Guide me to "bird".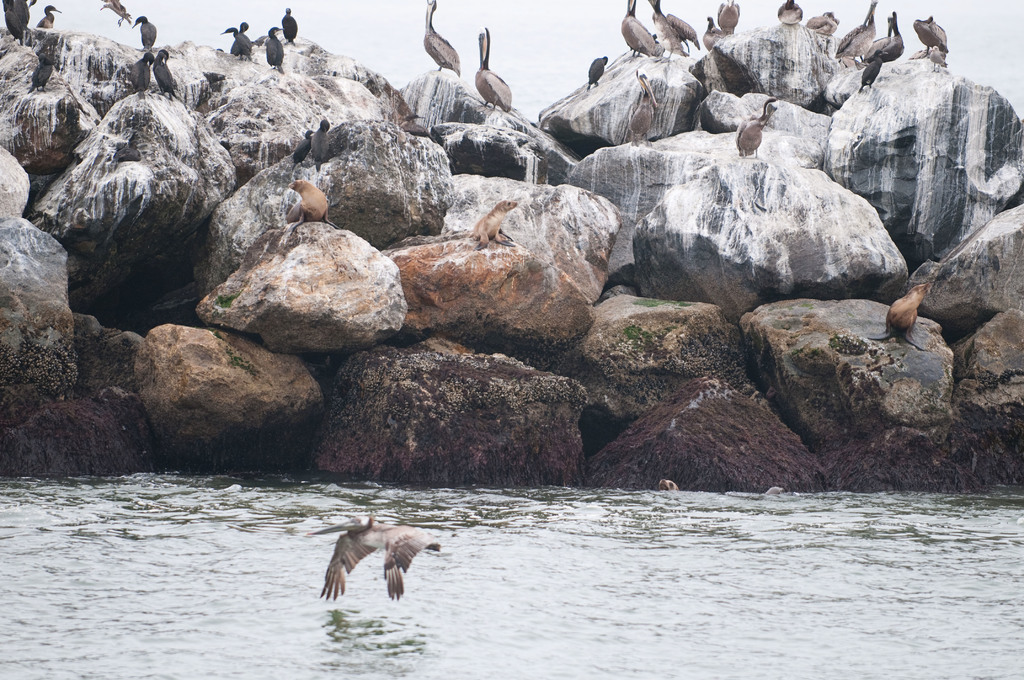
Guidance: 927:46:945:70.
